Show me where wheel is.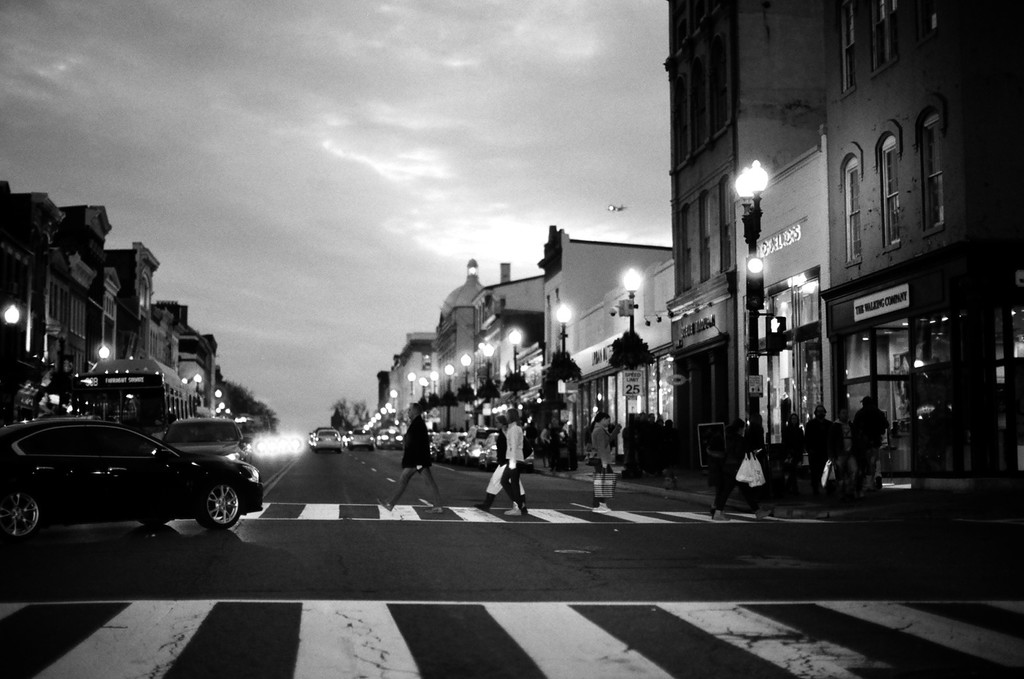
wheel is at (198,481,244,530).
